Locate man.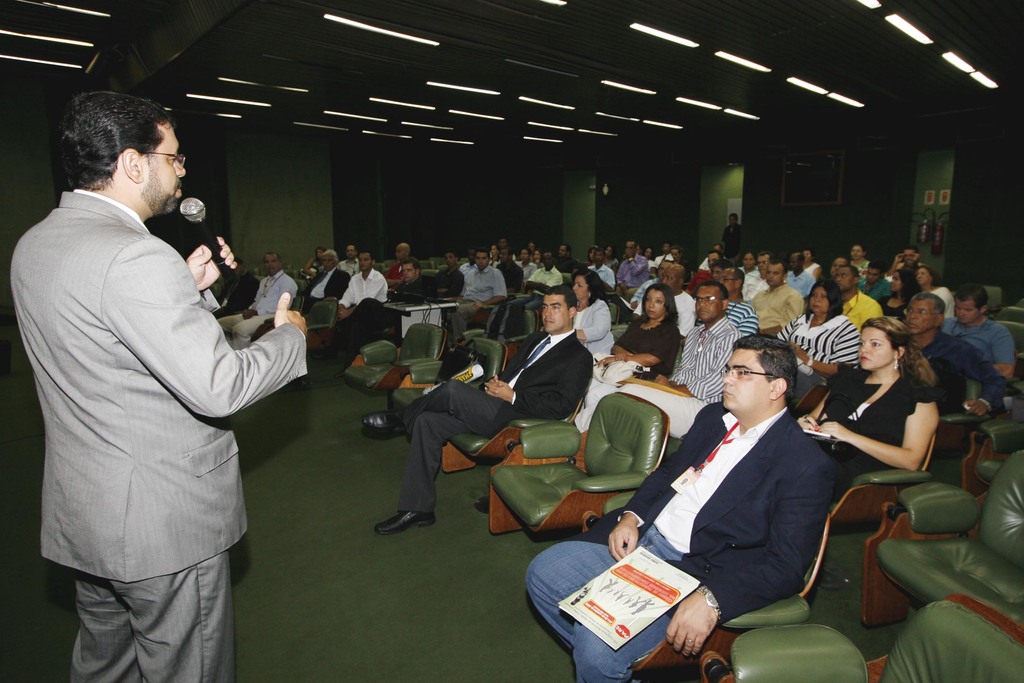
Bounding box: rect(218, 253, 299, 352).
